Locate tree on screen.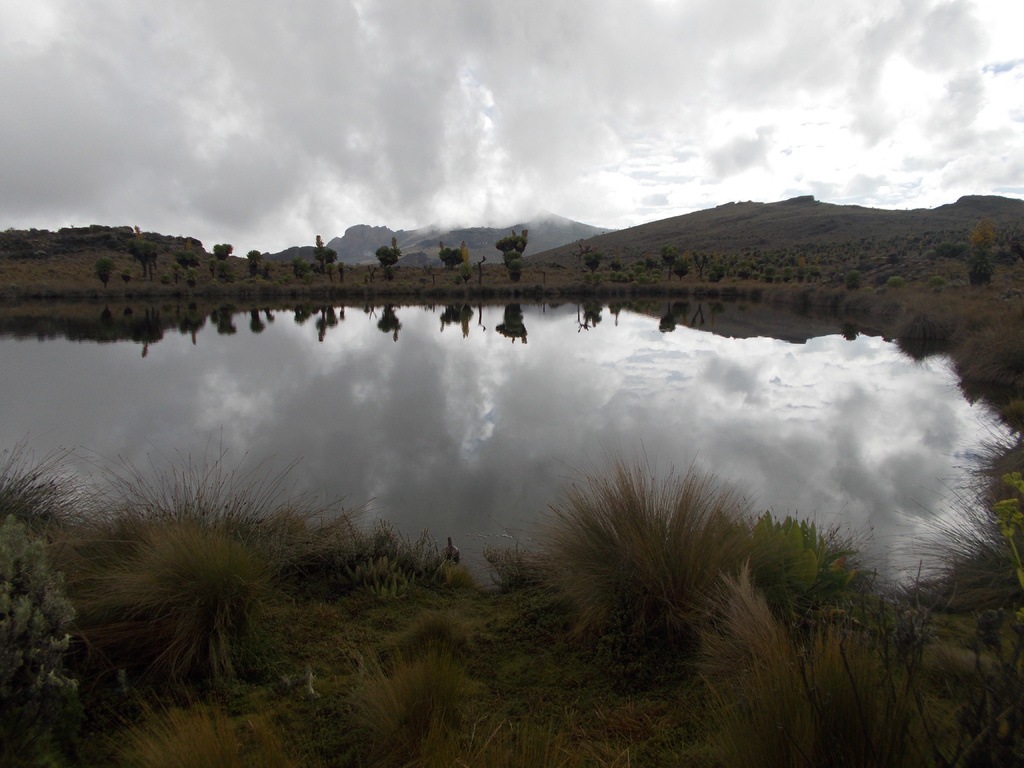
On screen at <bbox>686, 247, 712, 280</bbox>.
